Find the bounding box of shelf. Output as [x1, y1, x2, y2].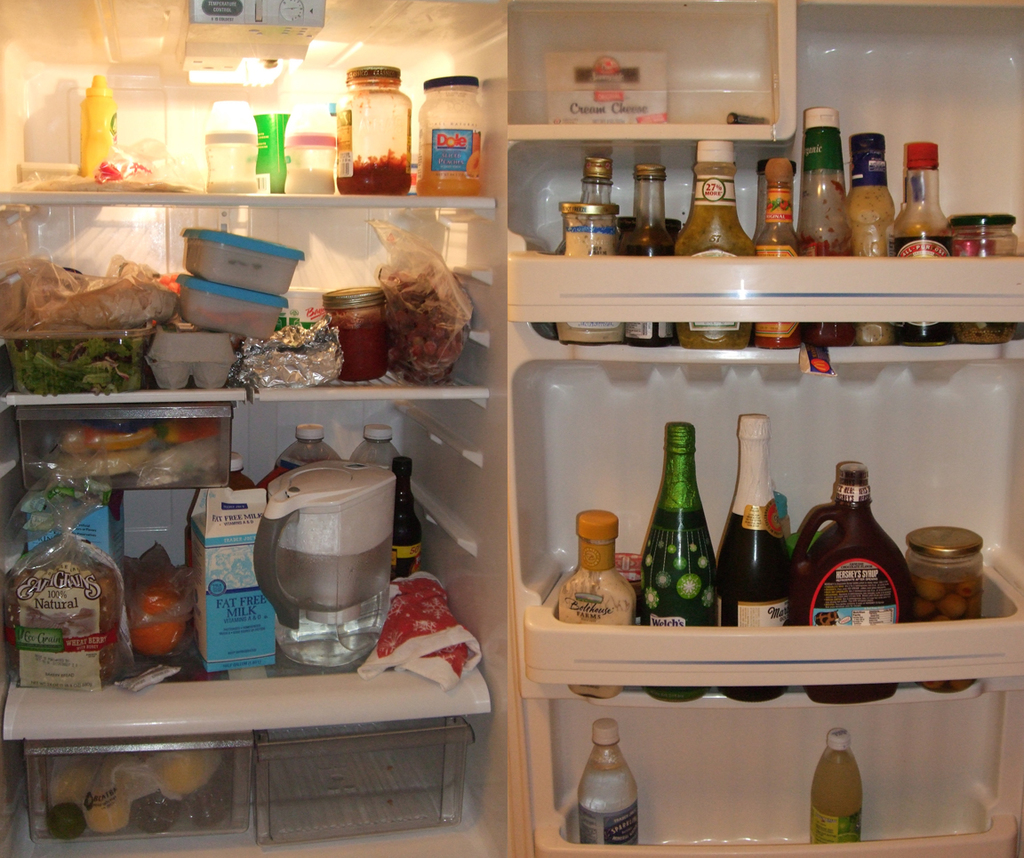
[505, 0, 1023, 346].
